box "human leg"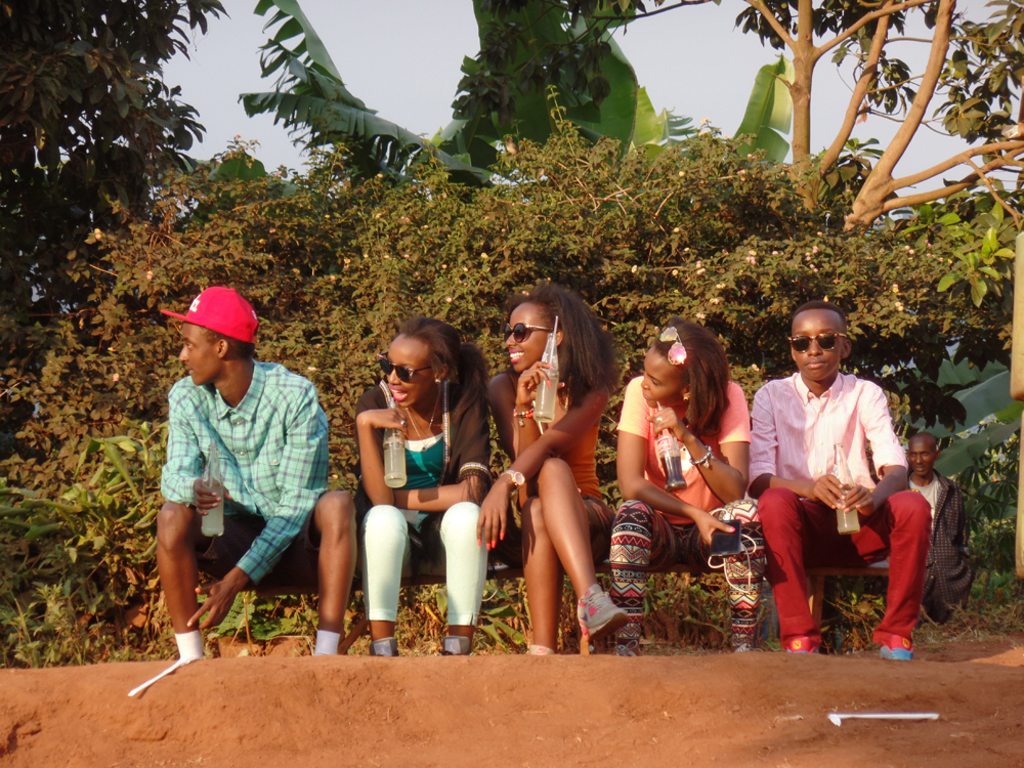
355,506,414,655
